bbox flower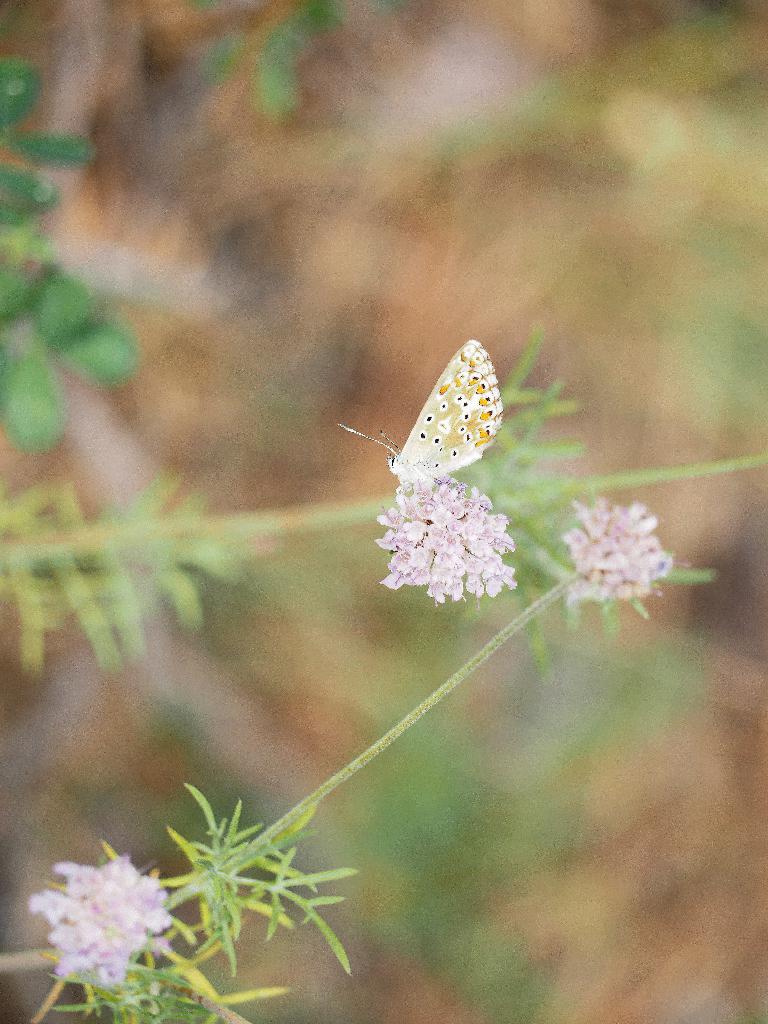
box=[26, 849, 168, 975]
